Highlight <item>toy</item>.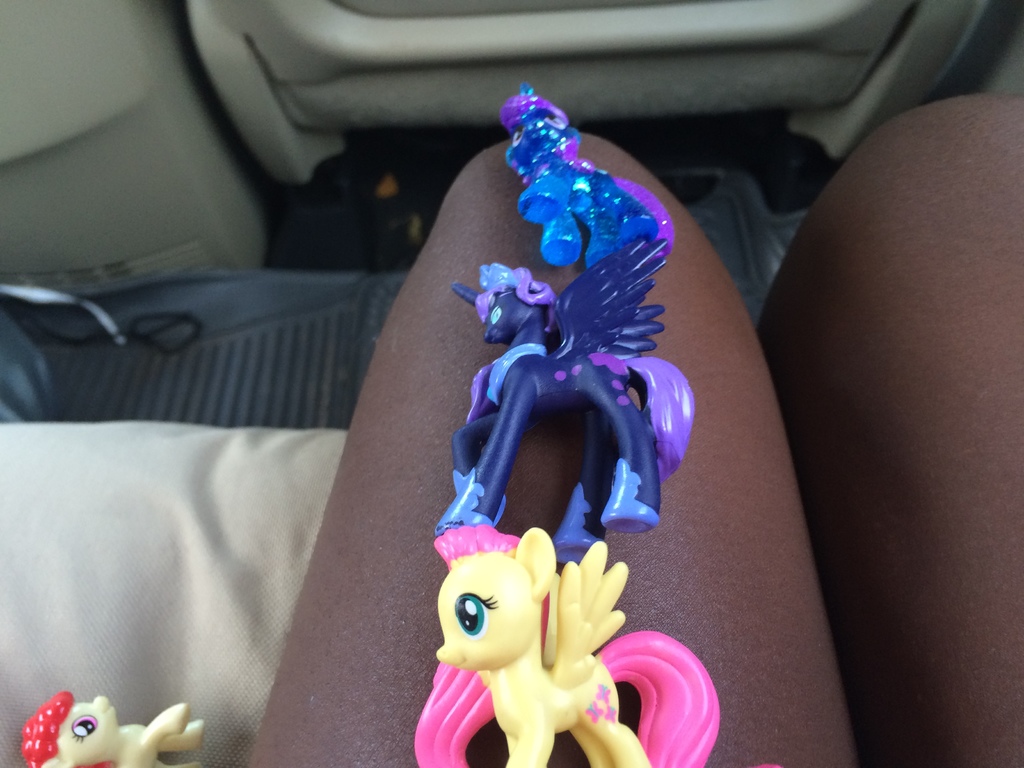
Highlighted region: 443,82,695,569.
